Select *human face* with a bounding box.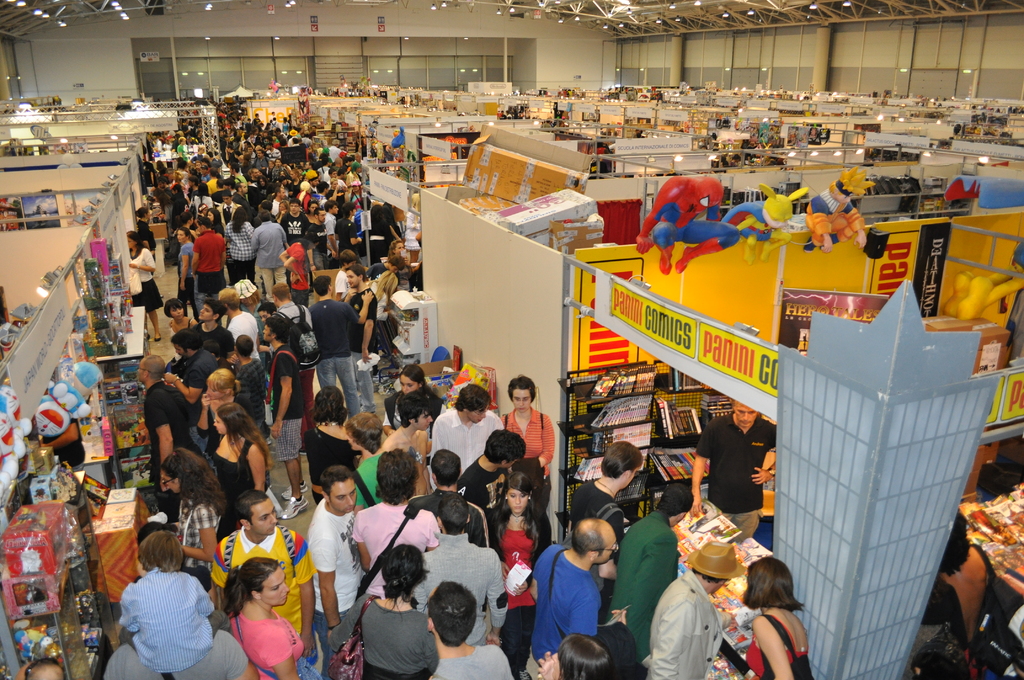
bbox(177, 229, 186, 239).
